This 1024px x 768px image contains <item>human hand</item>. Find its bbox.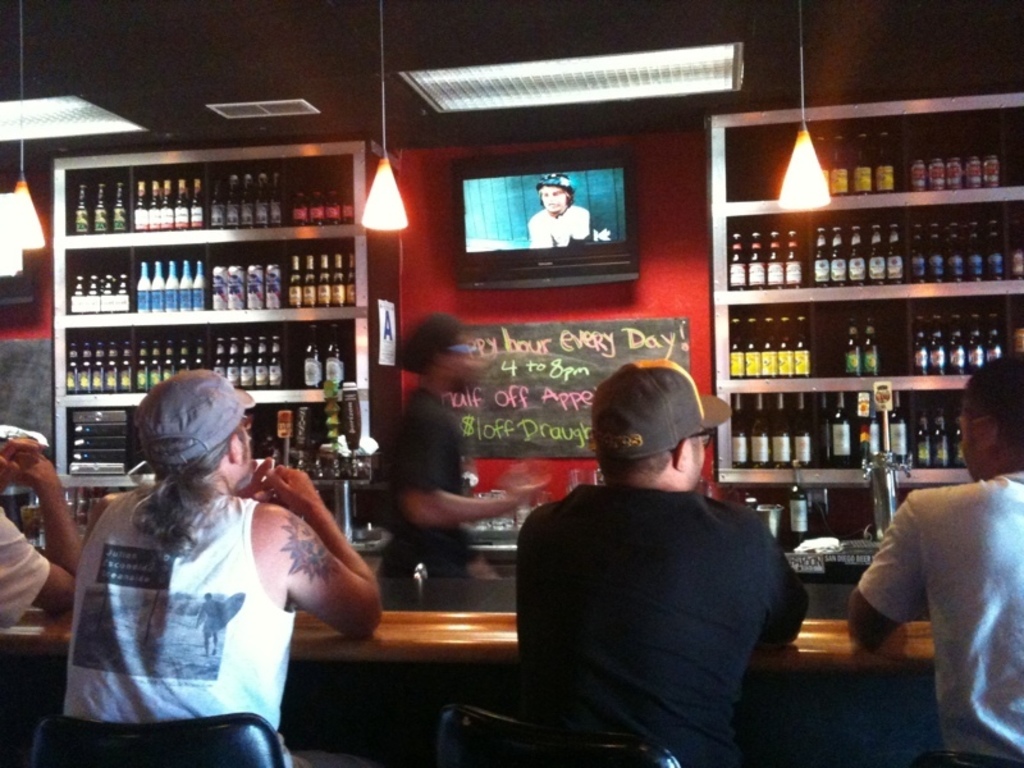
select_region(233, 453, 276, 497).
